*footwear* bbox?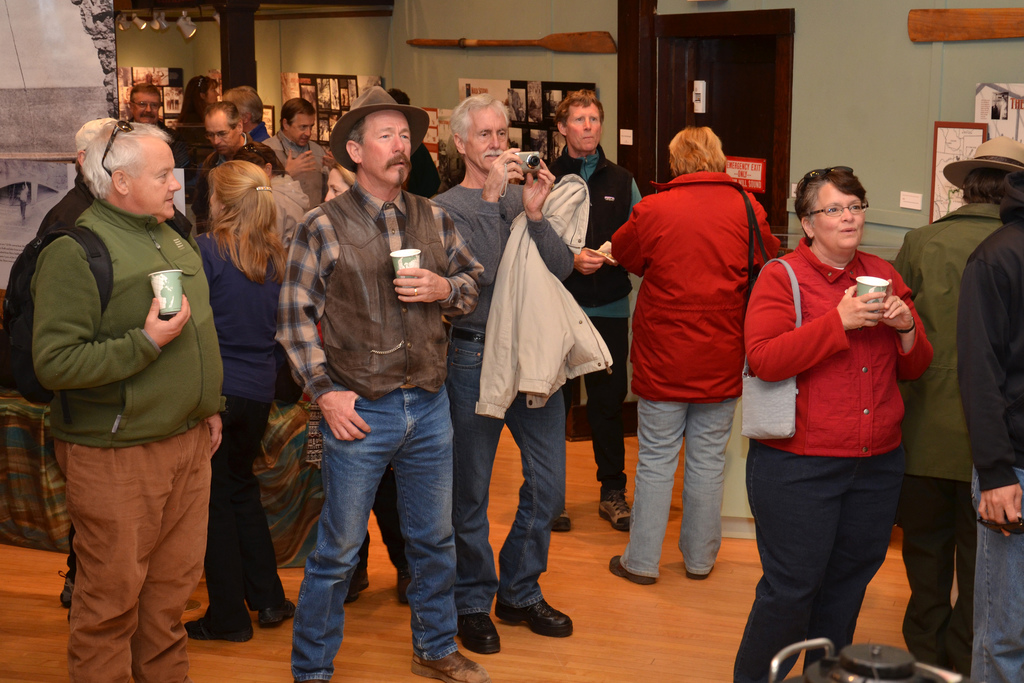
detection(599, 489, 632, 537)
